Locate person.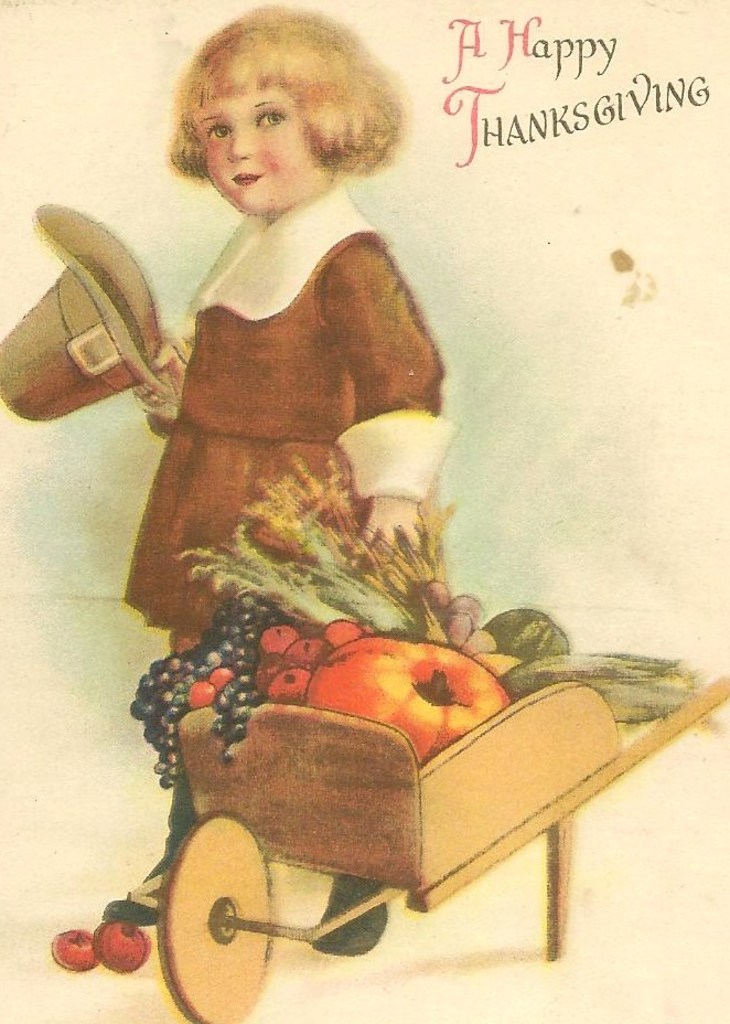
Bounding box: locate(137, 22, 439, 982).
